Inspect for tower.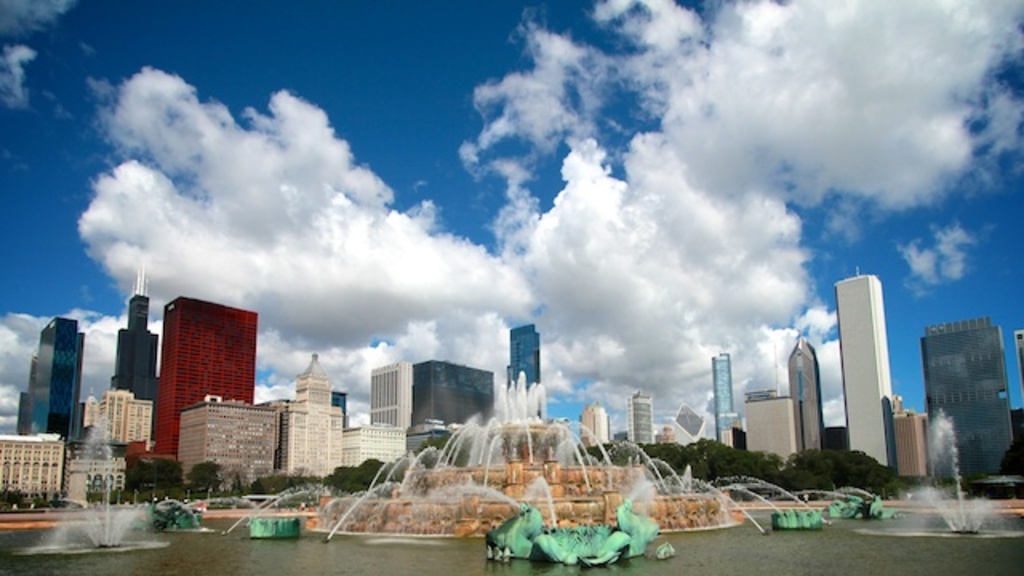
Inspection: BBox(149, 301, 258, 453).
